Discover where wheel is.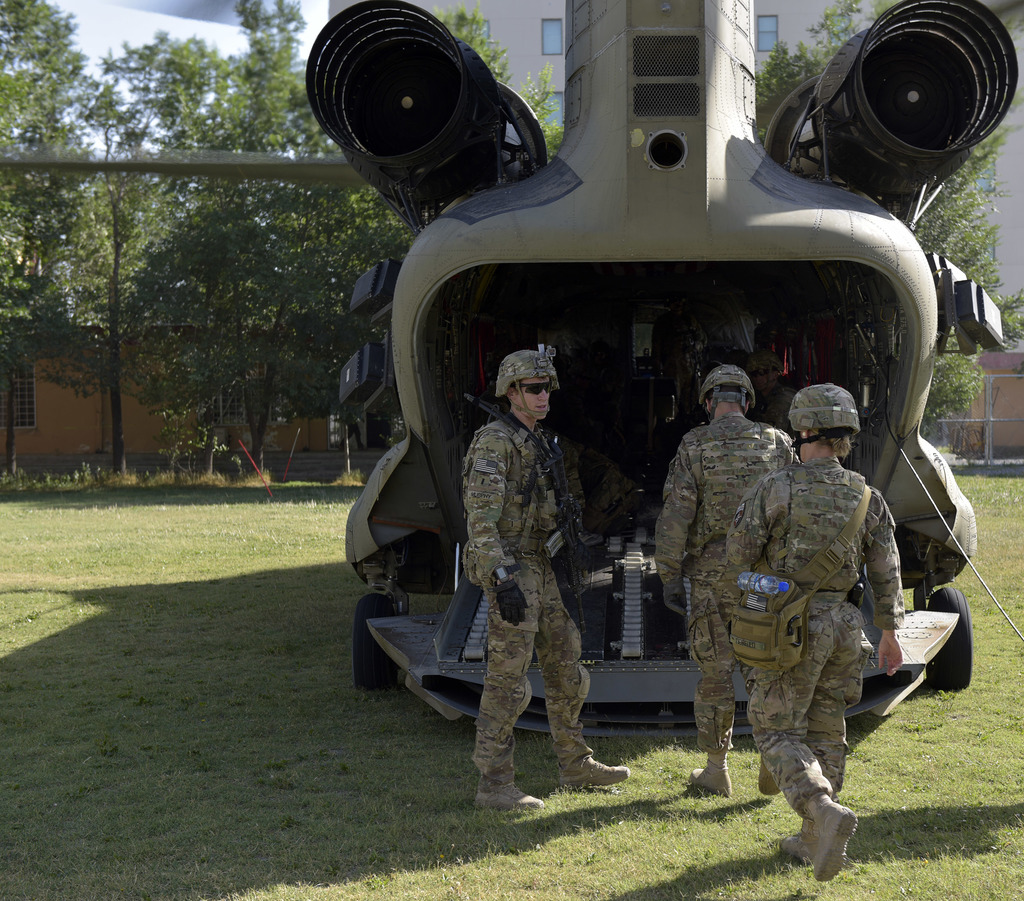
Discovered at [932, 594, 969, 690].
